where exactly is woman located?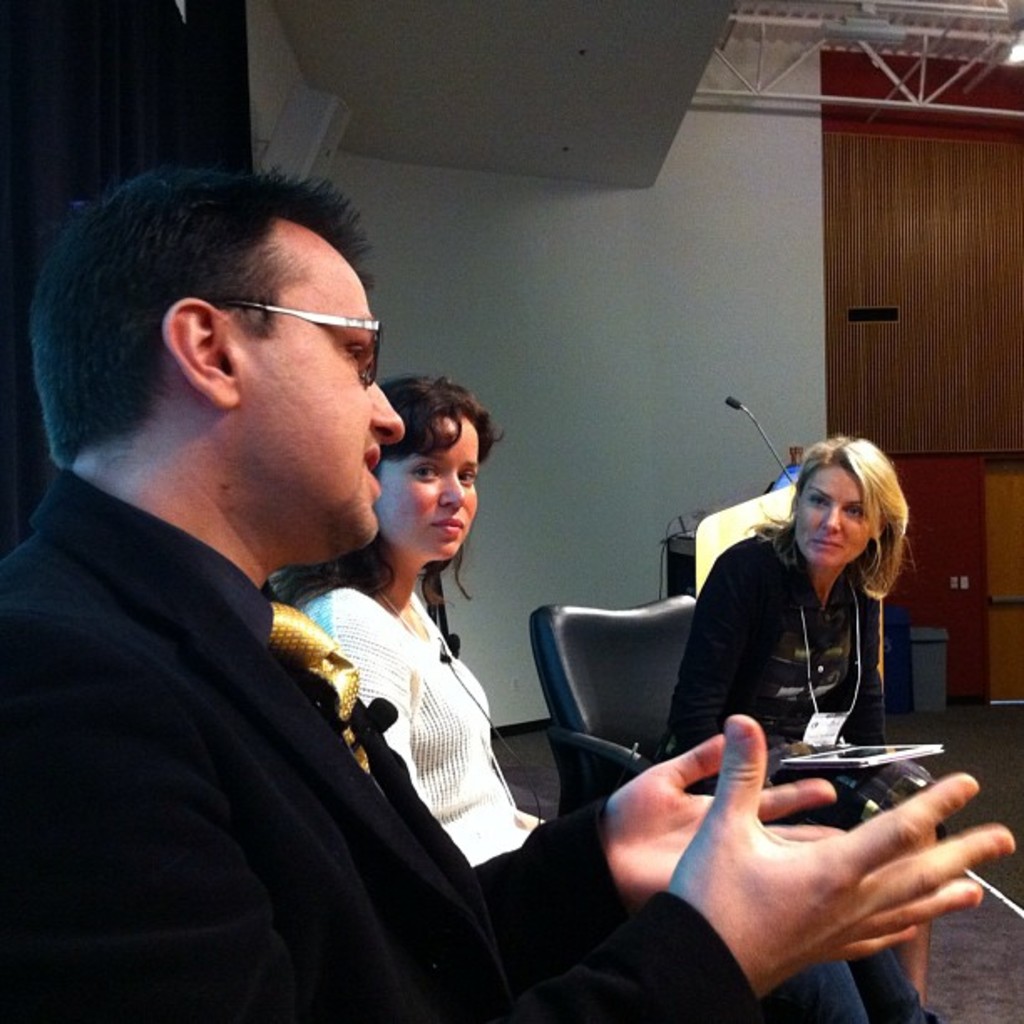
Its bounding box is bbox=(273, 375, 939, 1022).
